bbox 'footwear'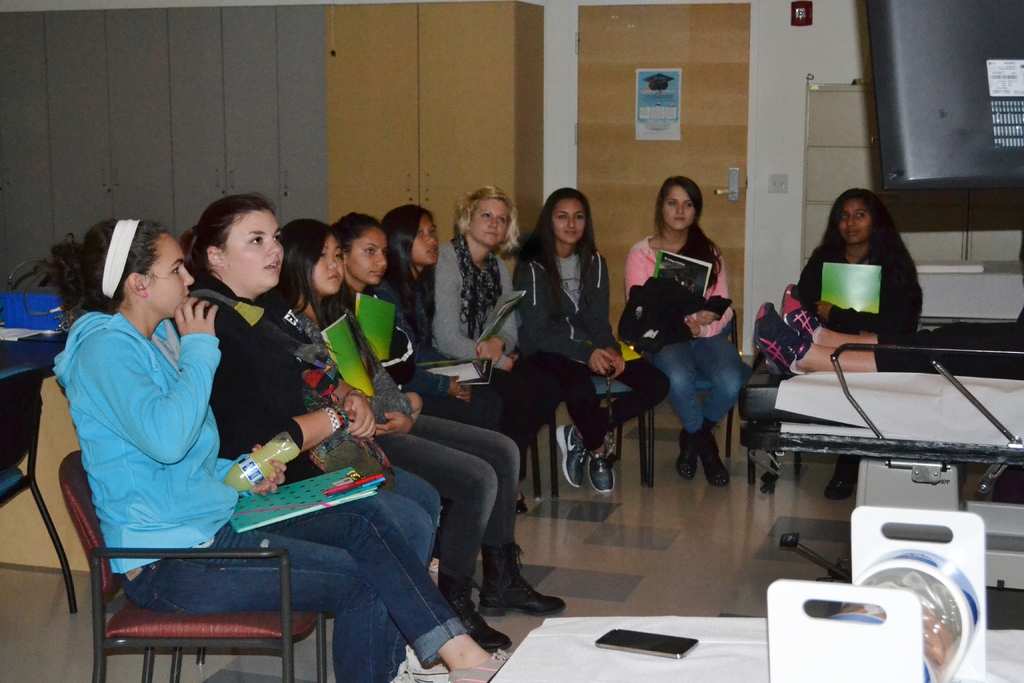
[826,458,857,499]
